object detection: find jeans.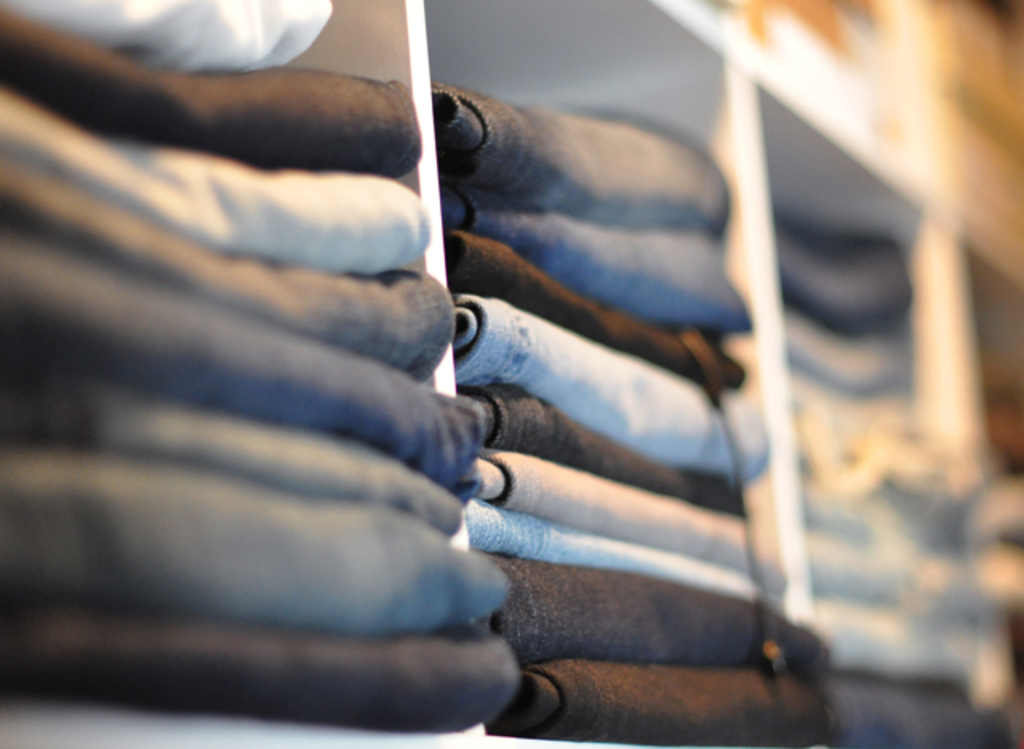
467,448,754,549.
